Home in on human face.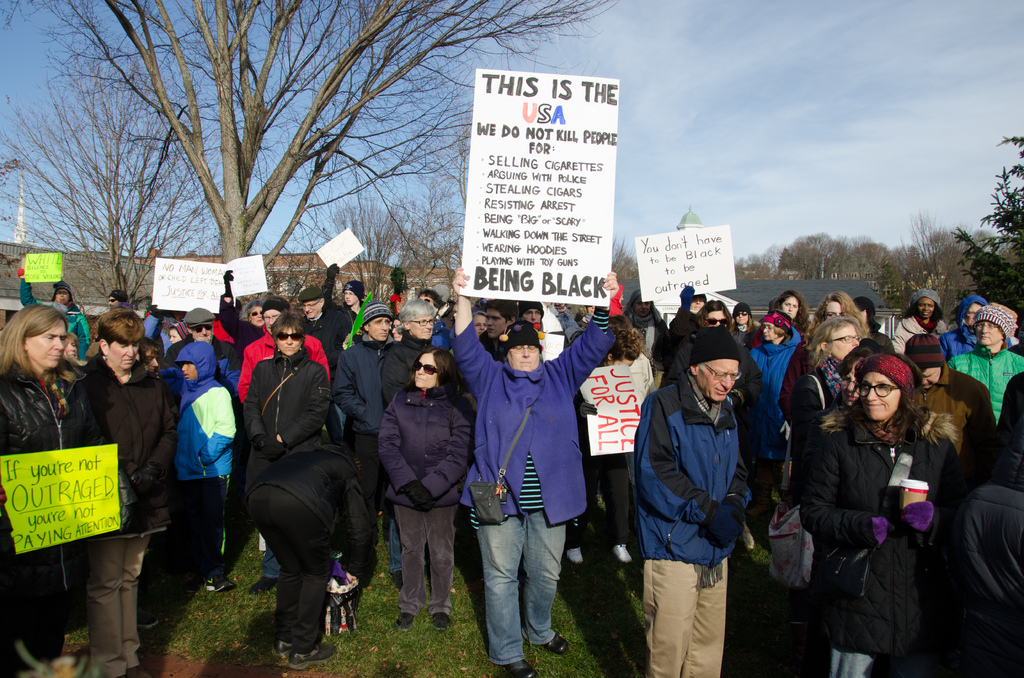
Homed in at x1=740, y1=309, x2=748, y2=324.
